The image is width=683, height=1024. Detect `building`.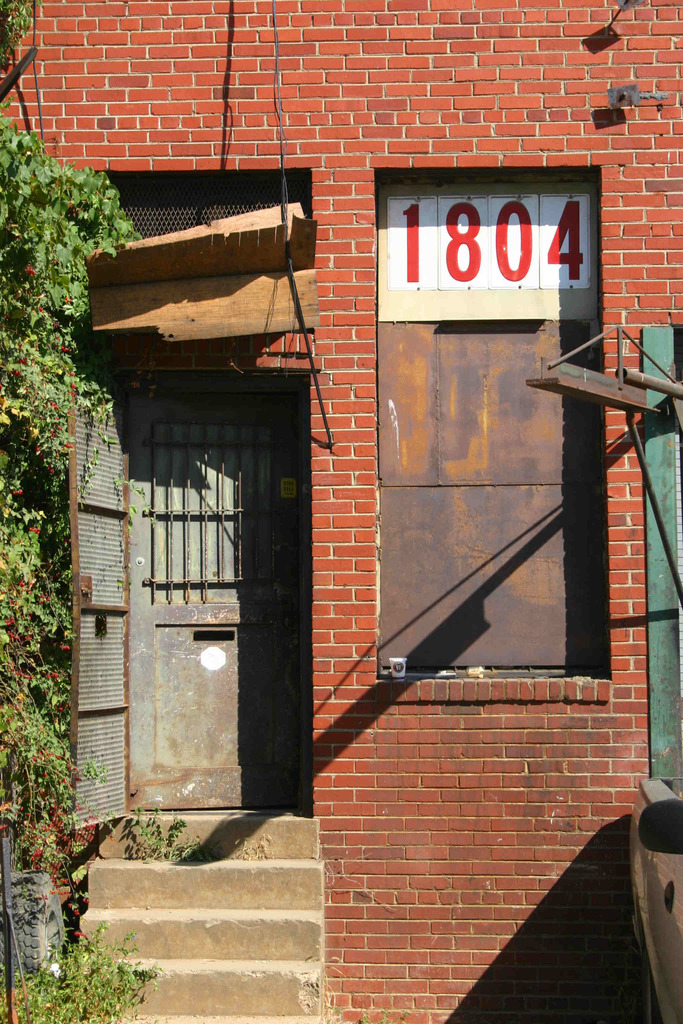
Detection: bbox(0, 0, 682, 1023).
